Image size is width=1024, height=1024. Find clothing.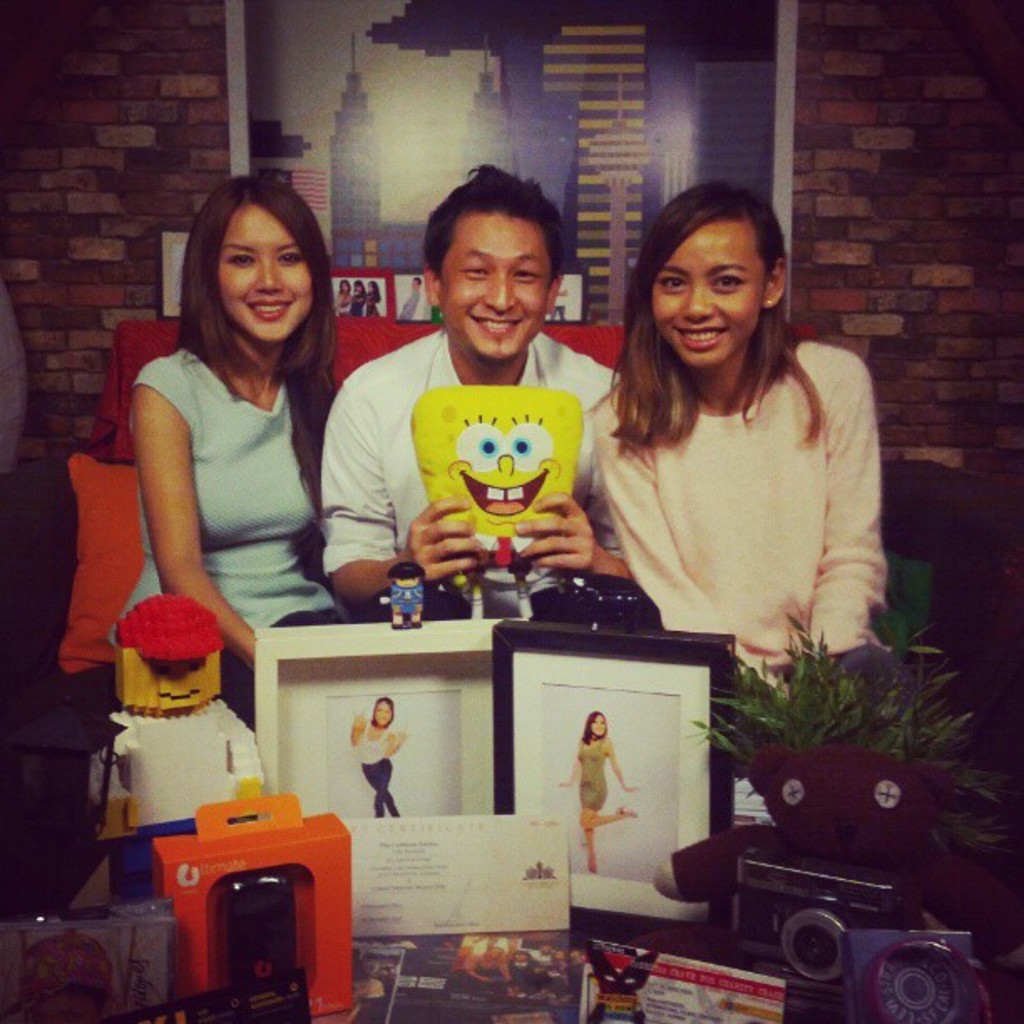
<bbox>323, 328, 629, 614</bbox>.
